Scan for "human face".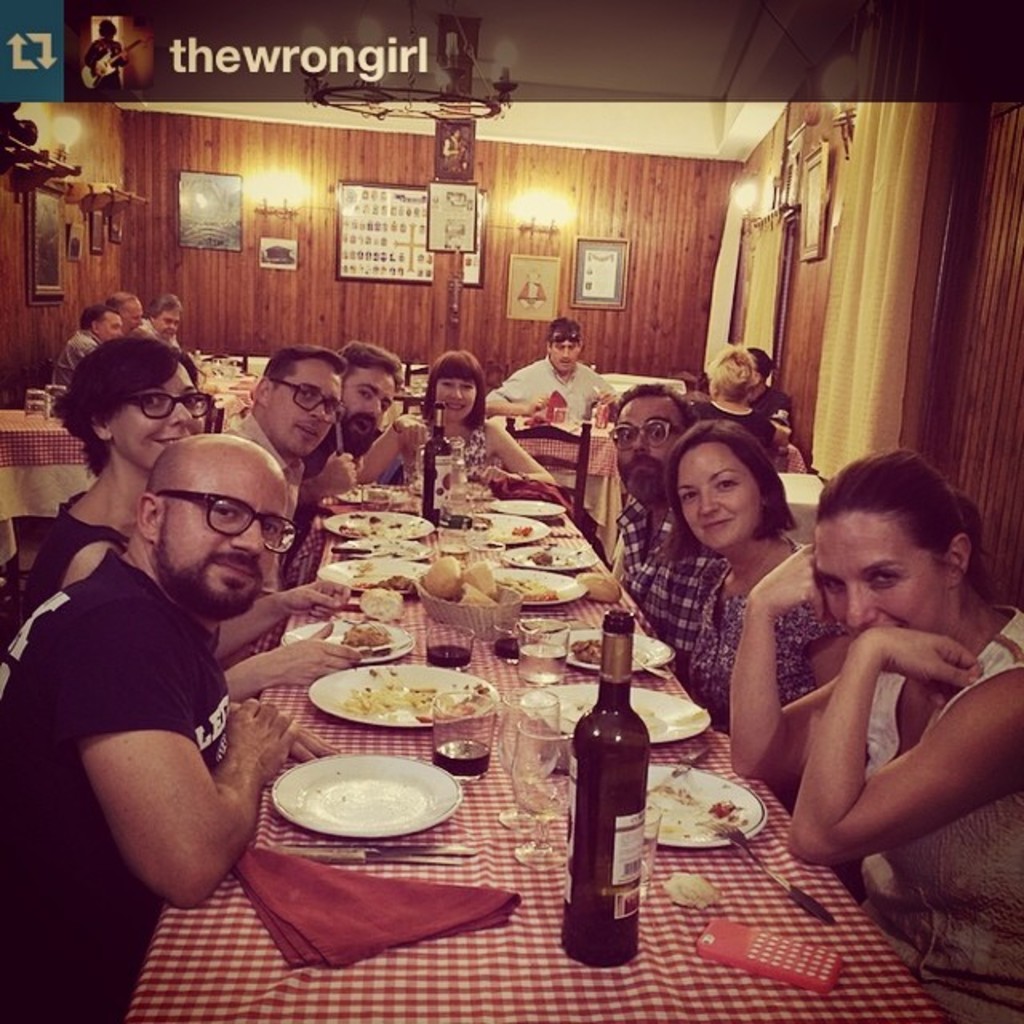
Scan result: x1=680, y1=440, x2=766, y2=542.
